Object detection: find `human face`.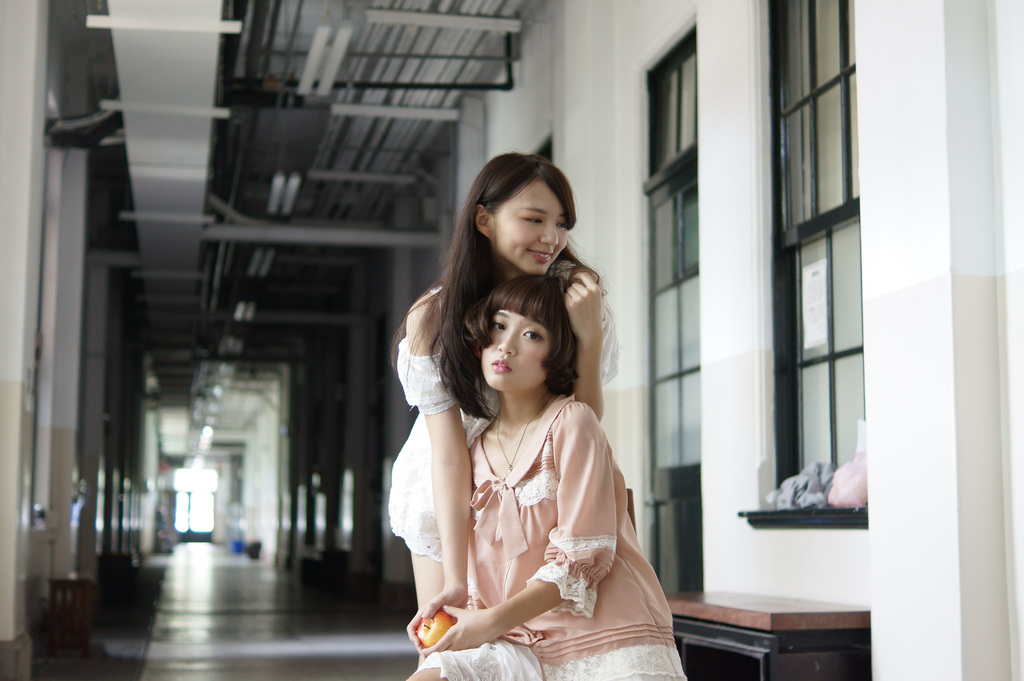
[488,185,573,276].
